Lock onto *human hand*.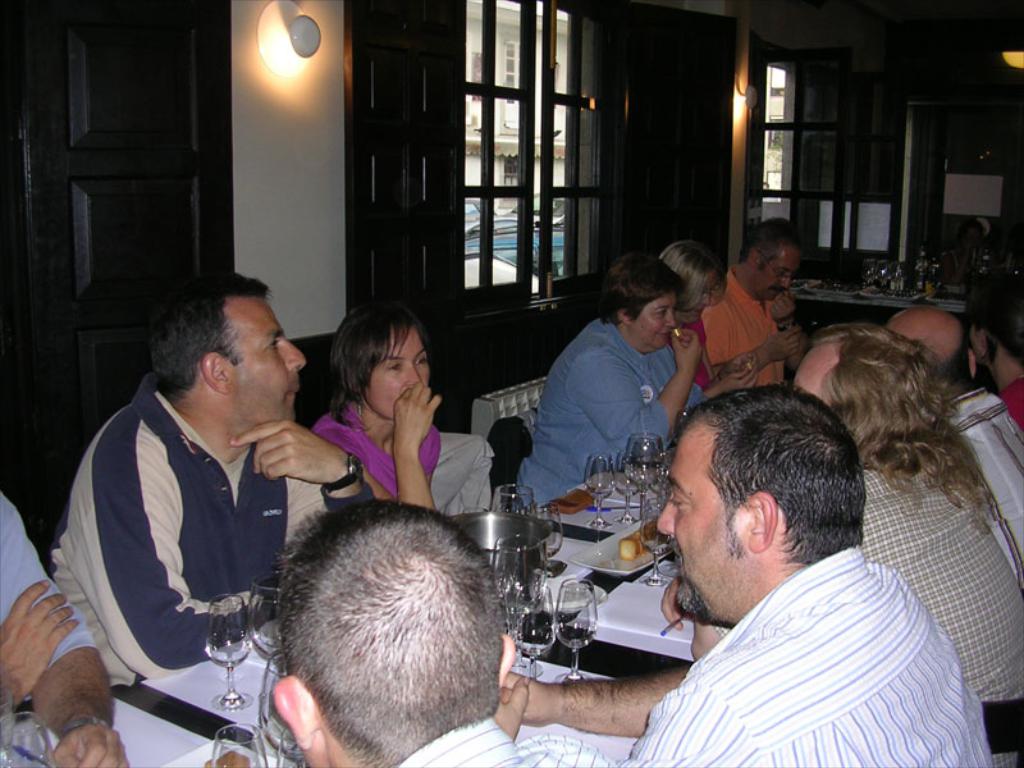
Locked: detection(710, 357, 745, 375).
